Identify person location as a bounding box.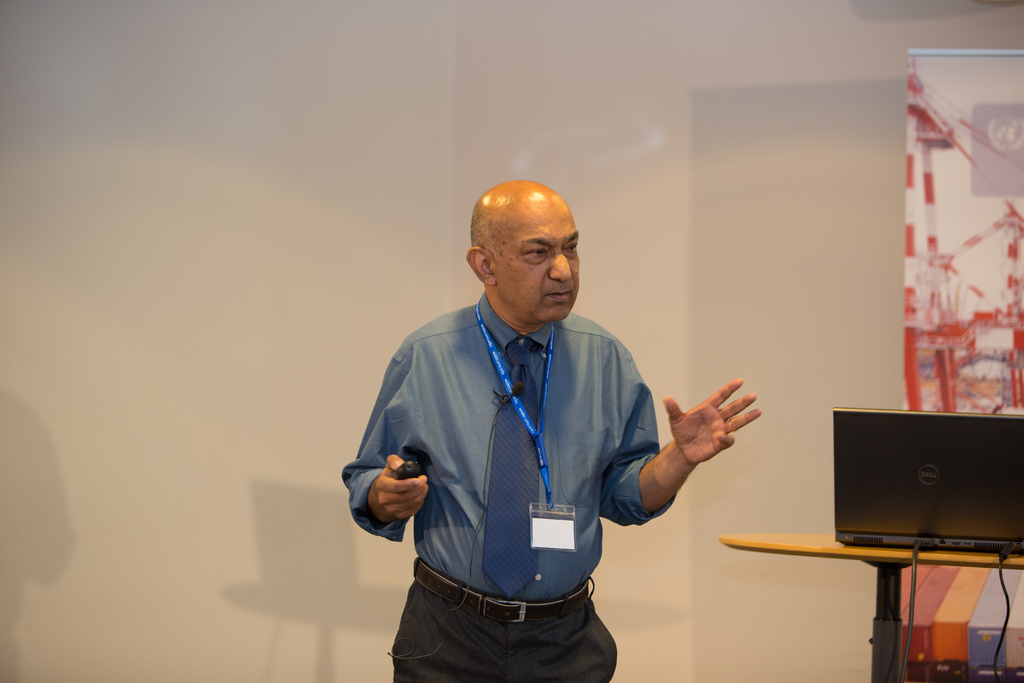
x1=341, y1=177, x2=765, y2=682.
